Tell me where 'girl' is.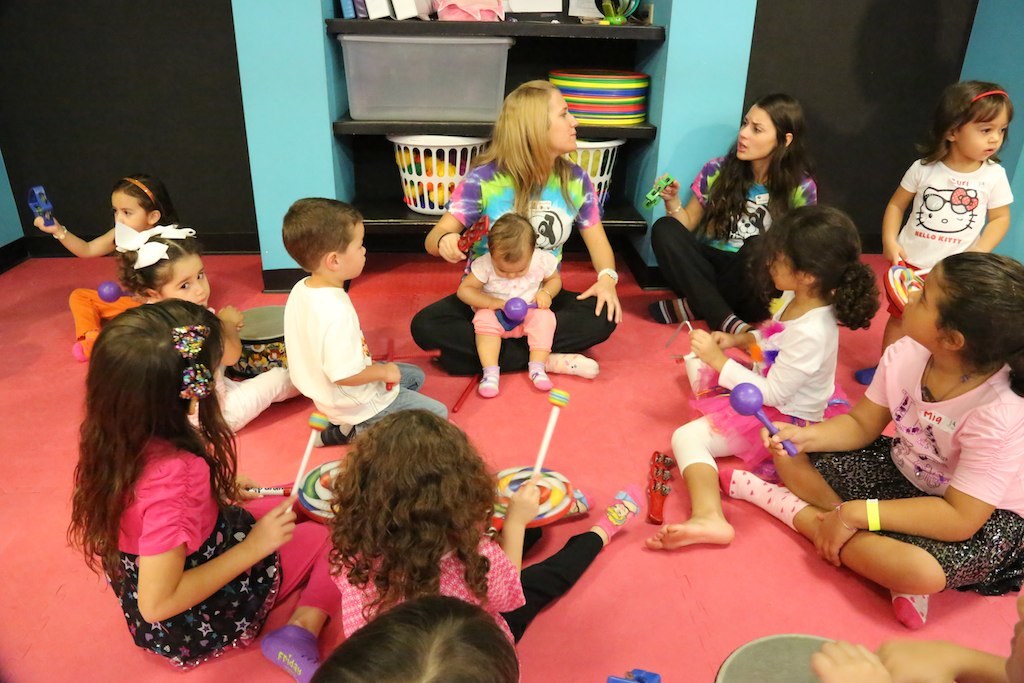
'girl' is at 708 251 1023 632.
